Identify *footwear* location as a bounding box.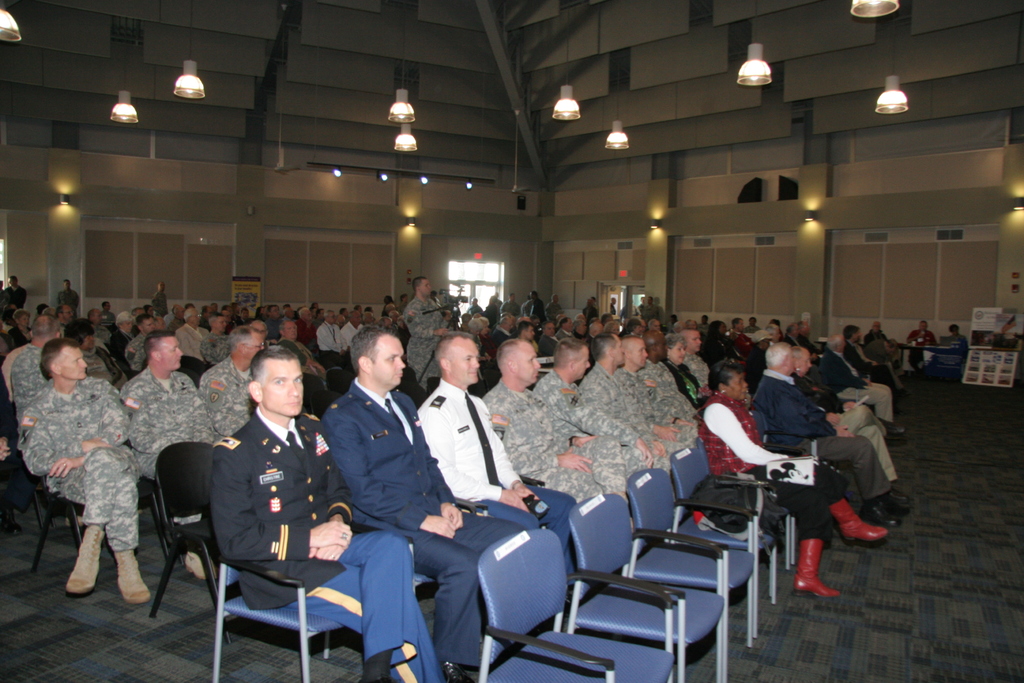
1/507/21/536.
